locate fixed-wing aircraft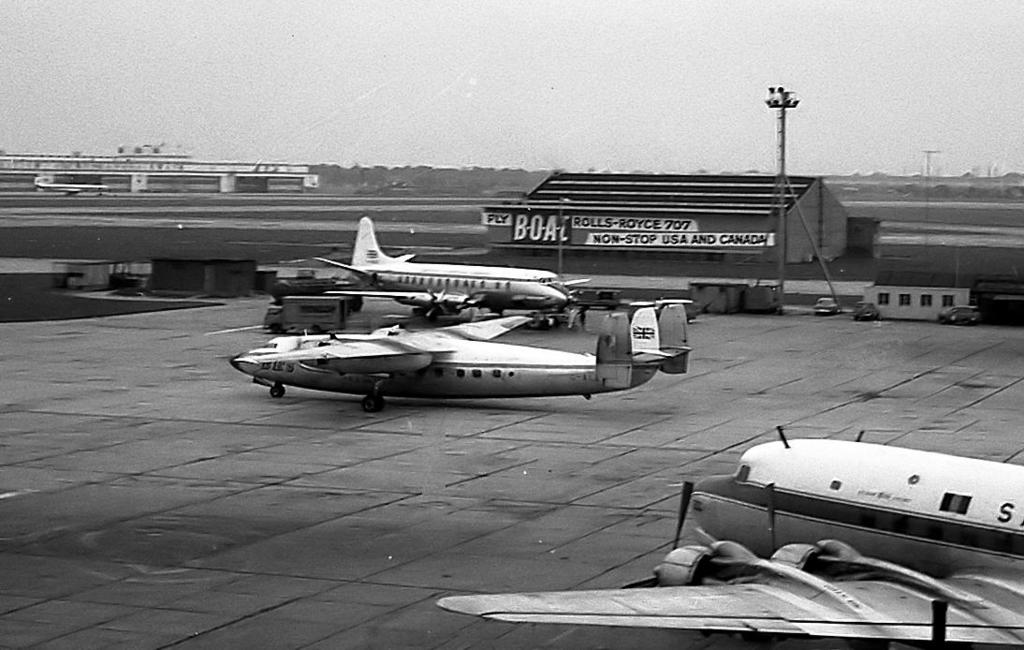
bbox(230, 306, 692, 411)
